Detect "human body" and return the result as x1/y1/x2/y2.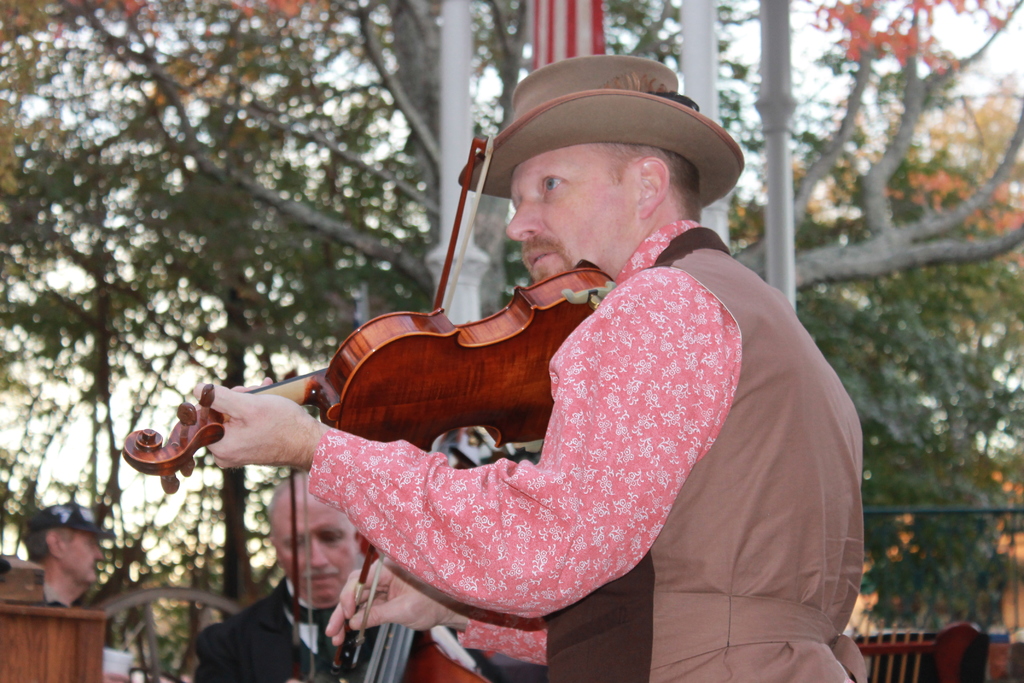
194/475/378/682.
